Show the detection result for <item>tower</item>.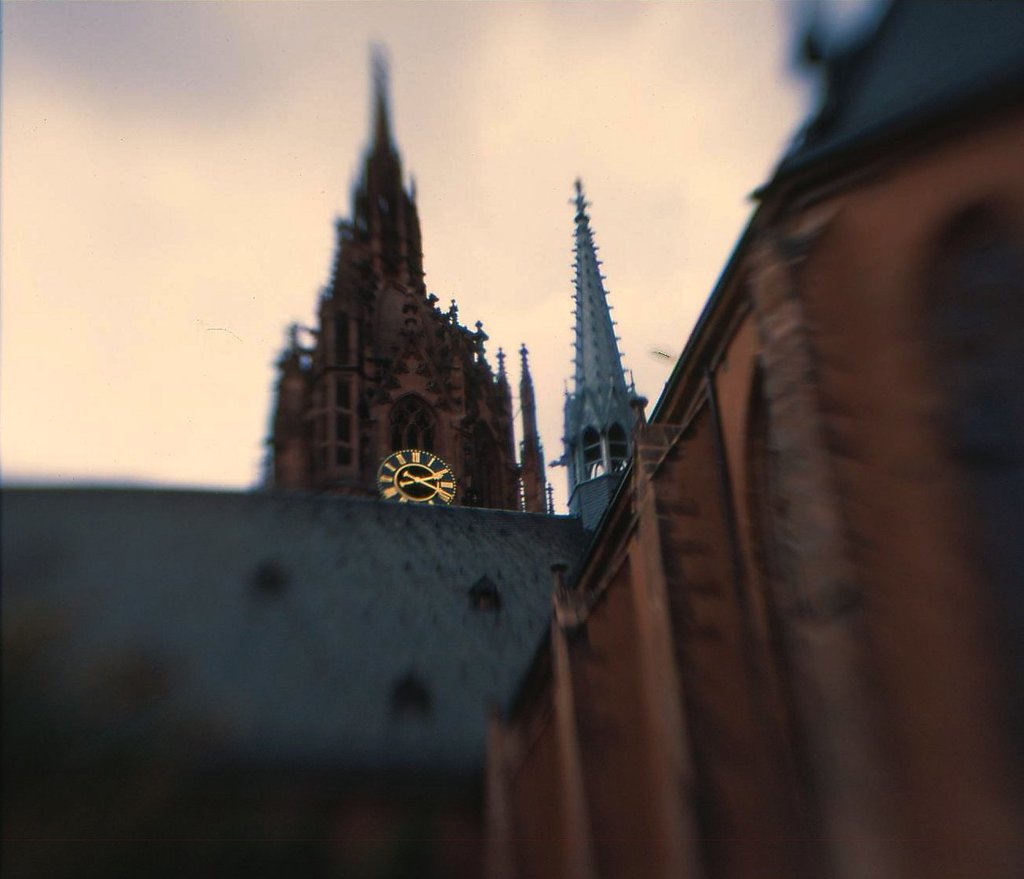
(239, 65, 626, 501).
